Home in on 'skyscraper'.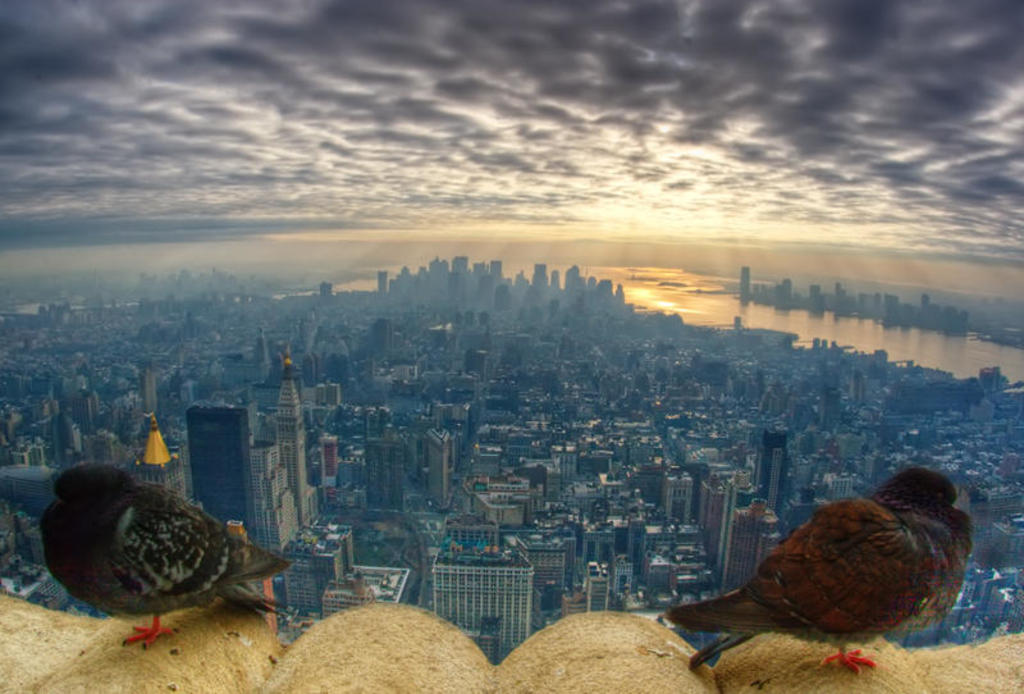
Homed in at [left=741, top=260, right=746, bottom=305].
